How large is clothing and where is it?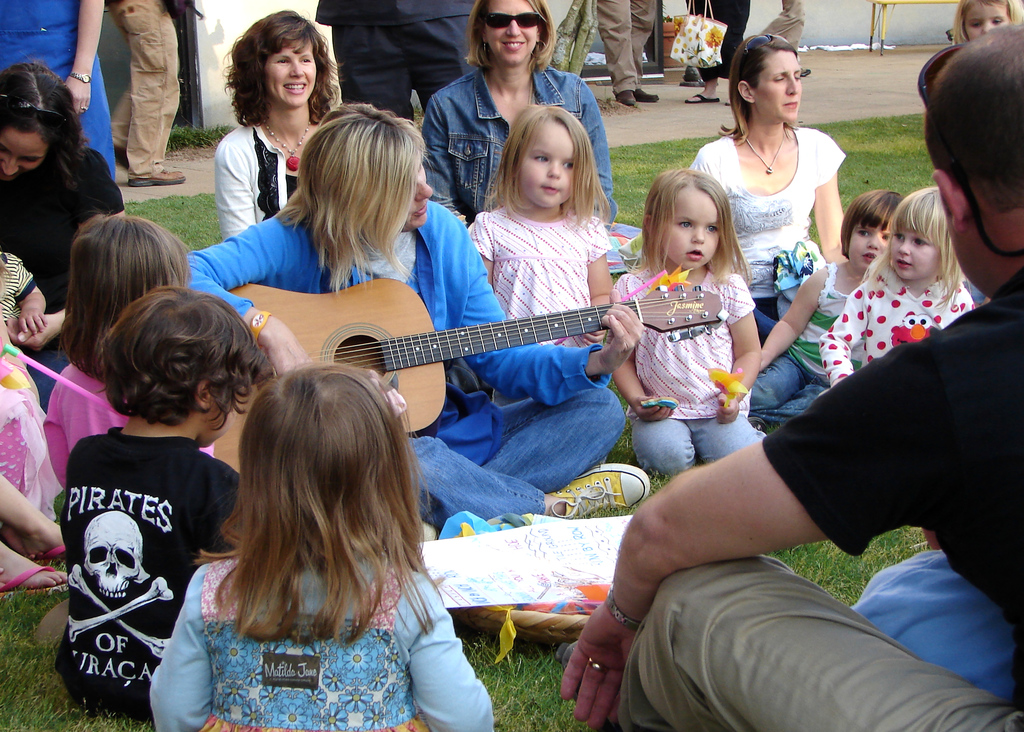
Bounding box: 761 0 806 51.
